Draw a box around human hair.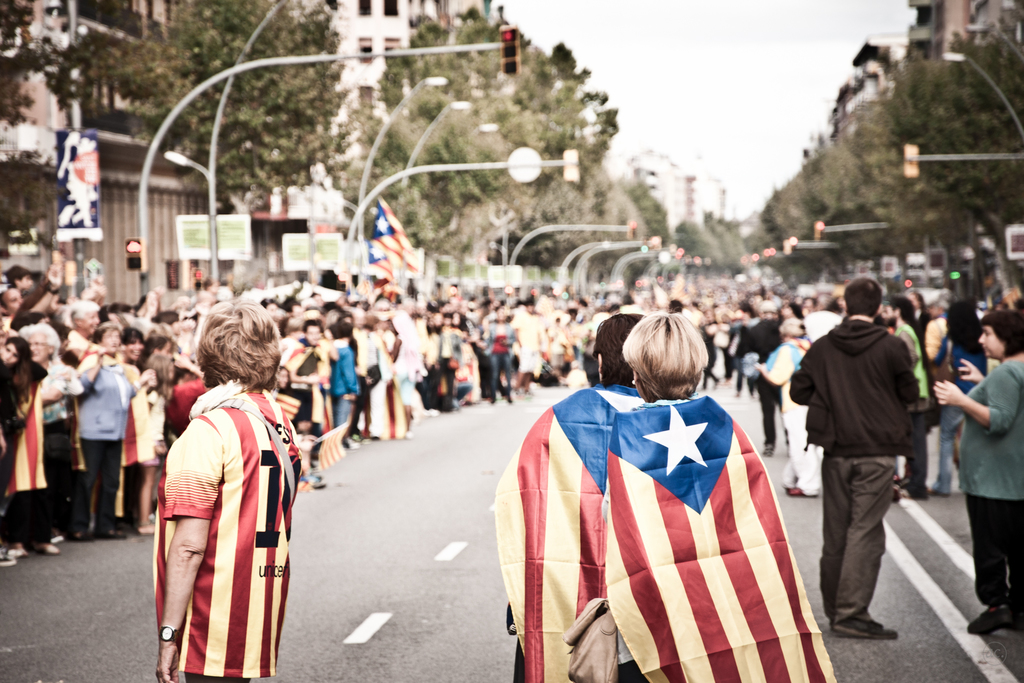
617, 311, 710, 402.
